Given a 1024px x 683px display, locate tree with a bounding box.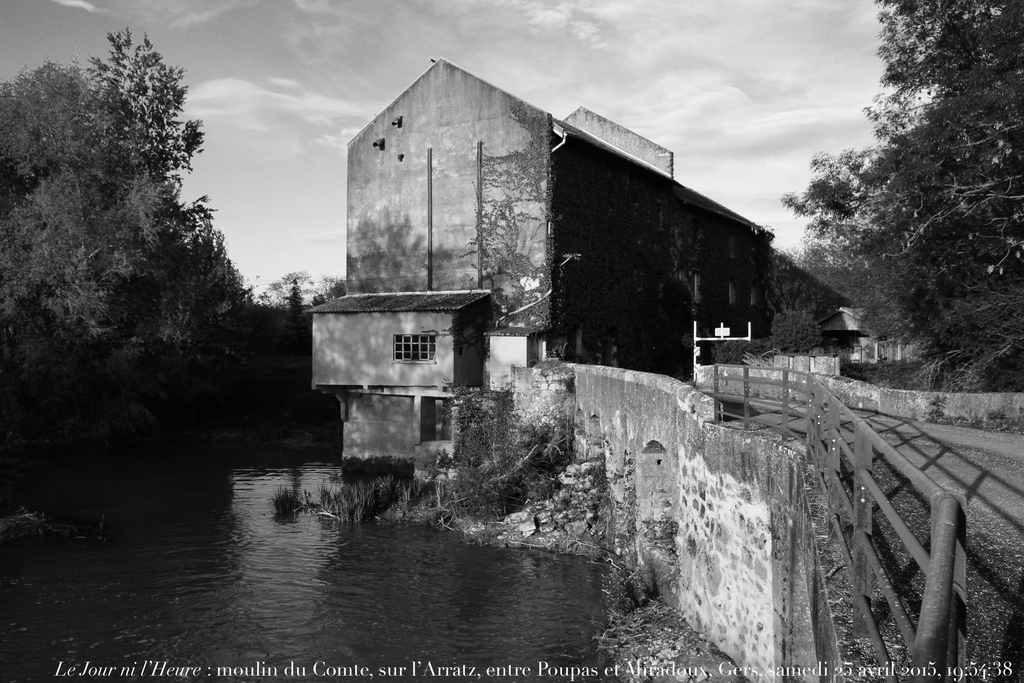
Located: rect(71, 22, 252, 383).
